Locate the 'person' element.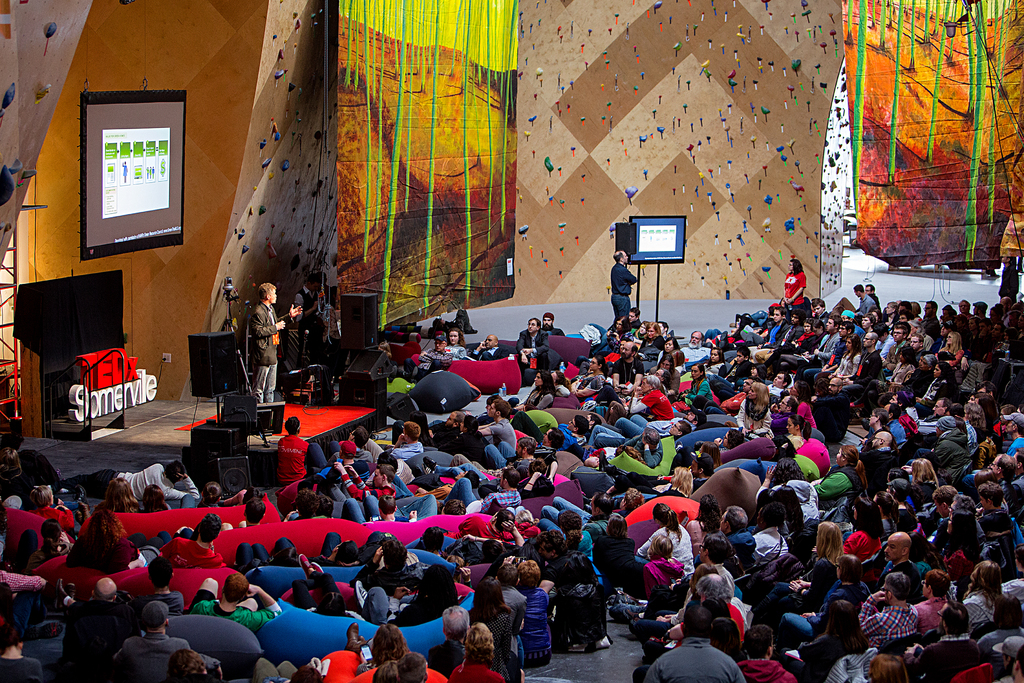
Element bbox: [x1=230, y1=277, x2=285, y2=404].
